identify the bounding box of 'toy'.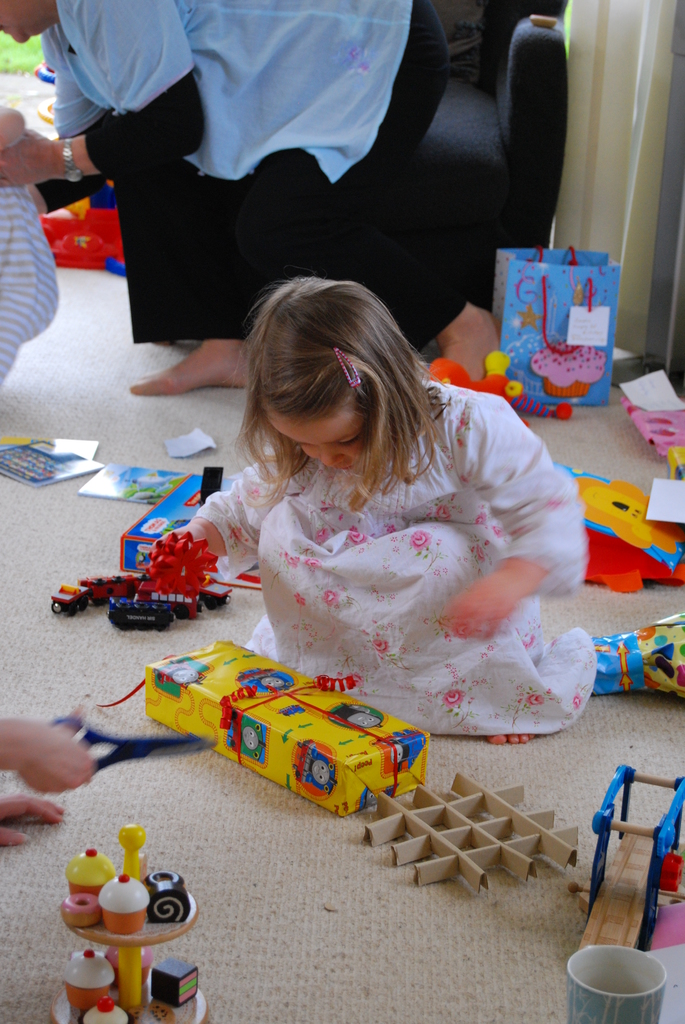
663 452 684 479.
